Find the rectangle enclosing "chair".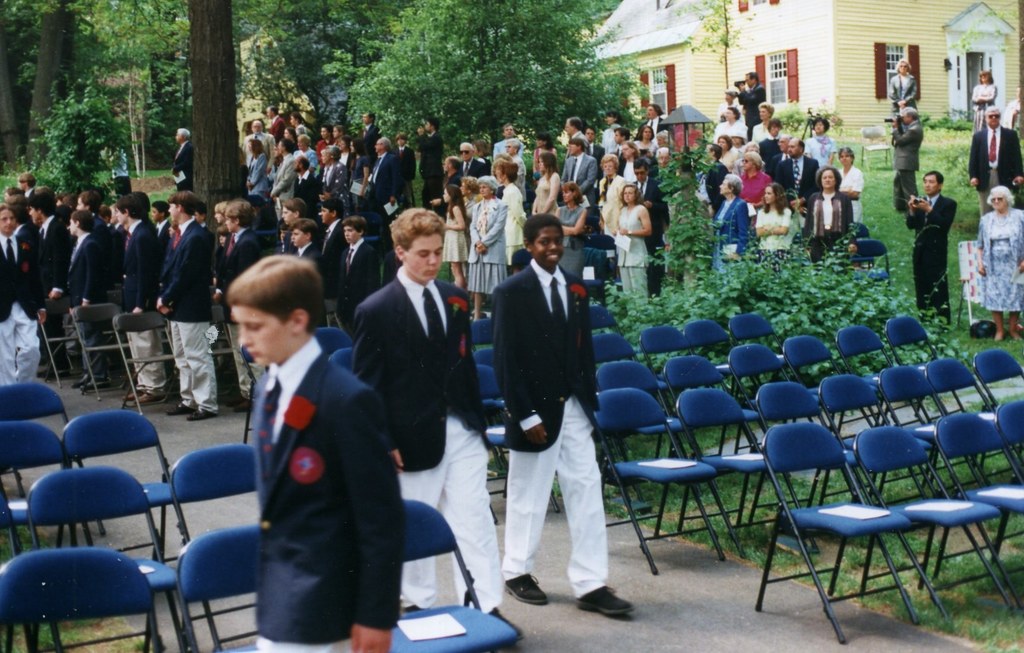
(x1=885, y1=363, x2=938, y2=419).
